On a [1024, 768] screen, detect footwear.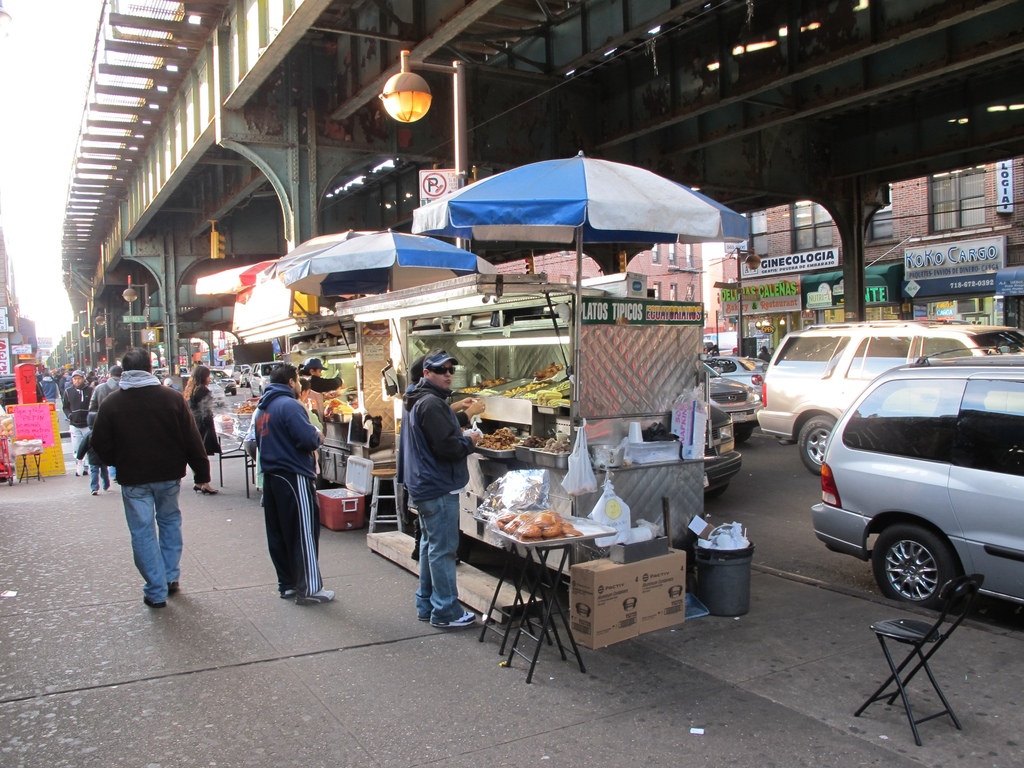
<box>278,588,298,598</box>.
